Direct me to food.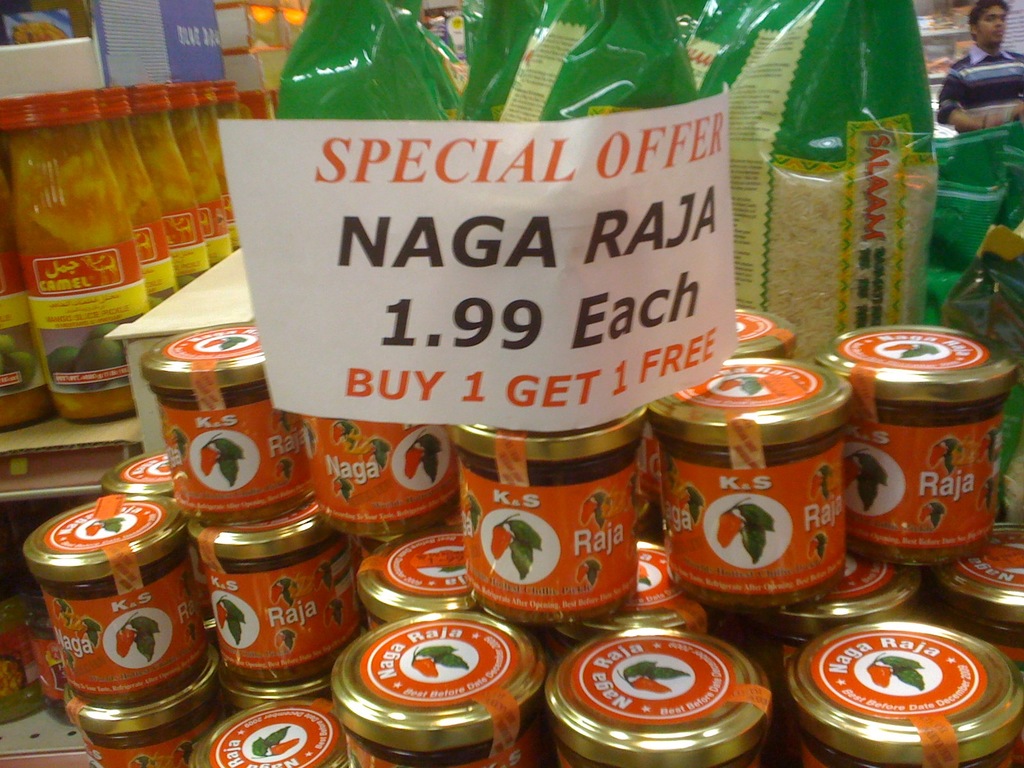
Direction: [868, 654, 927, 698].
